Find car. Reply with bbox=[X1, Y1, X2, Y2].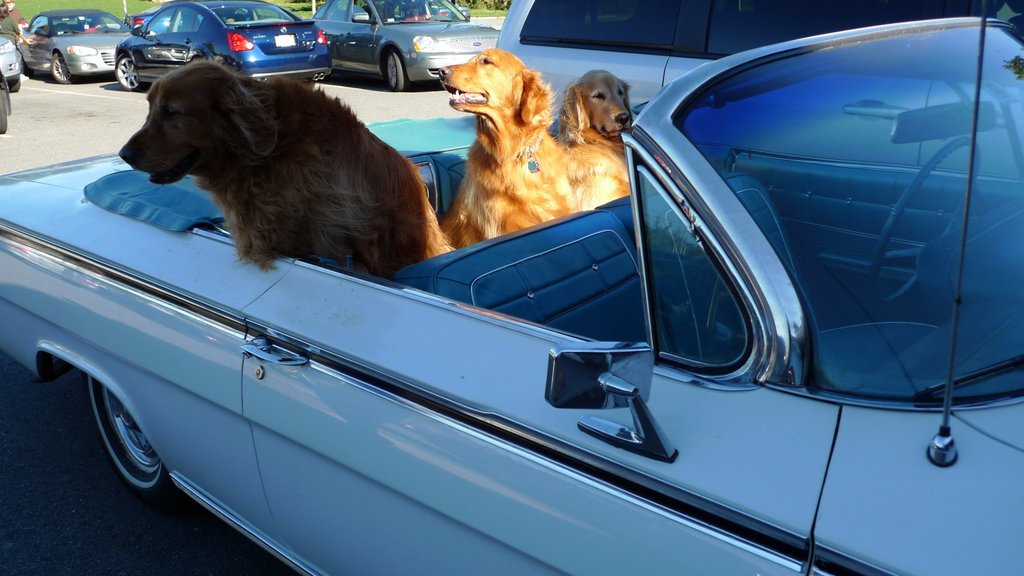
bbox=[13, 14, 129, 79].
